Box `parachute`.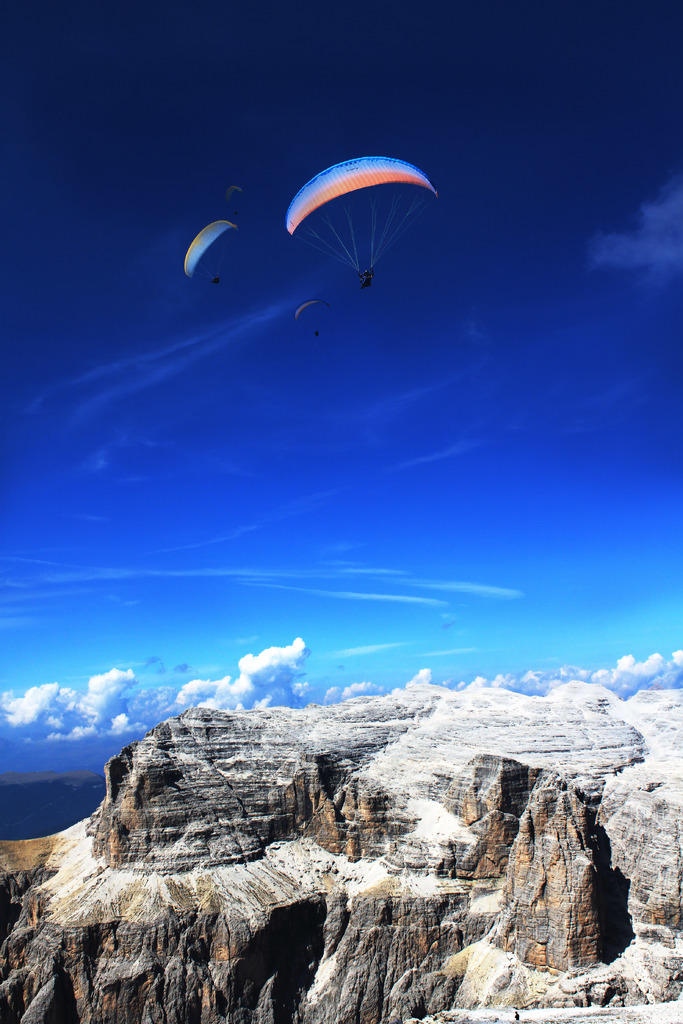
x1=225 y1=186 x2=241 y2=212.
